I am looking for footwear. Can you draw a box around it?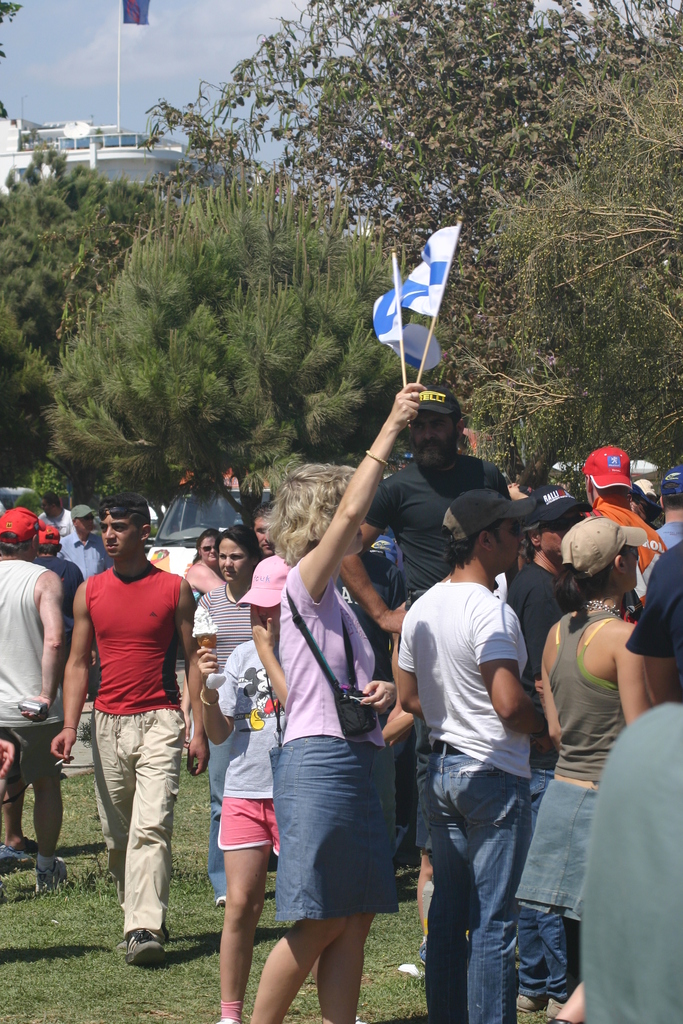
Sure, the bounding box is (left=207, top=893, right=227, bottom=911).
